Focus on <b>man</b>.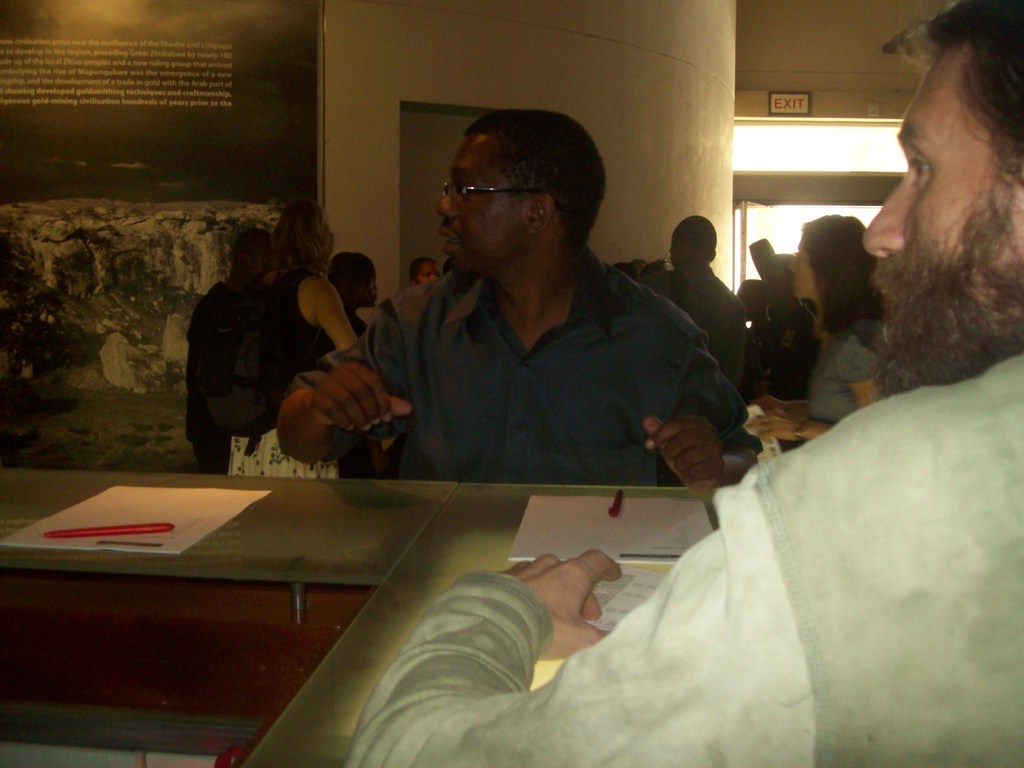
Focused at detection(328, 123, 754, 512).
